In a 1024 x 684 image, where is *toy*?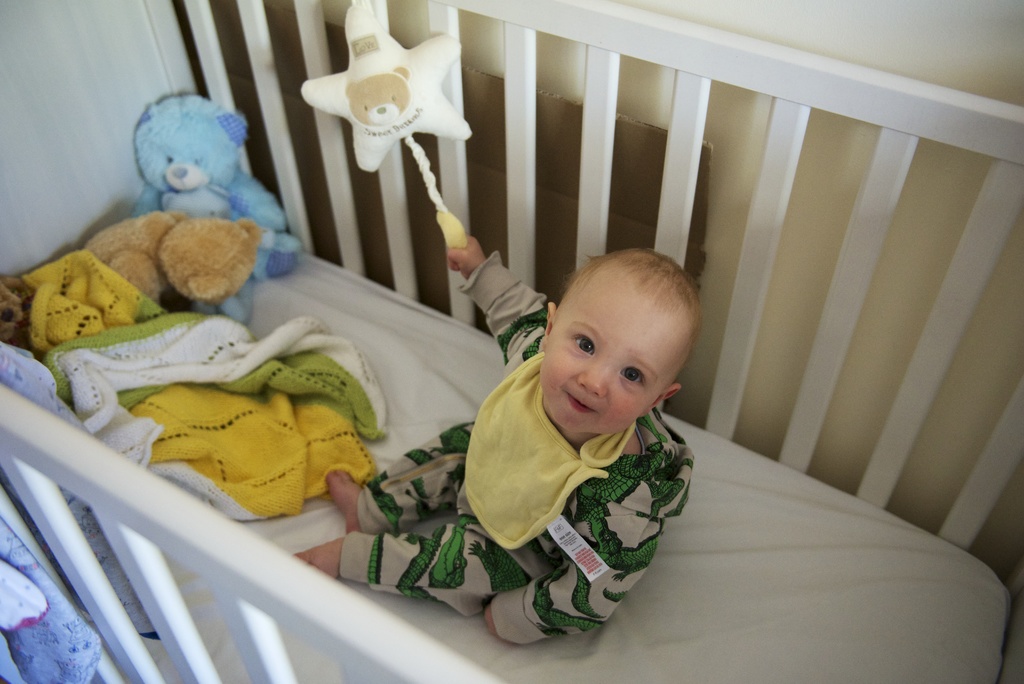
locate(73, 216, 266, 303).
